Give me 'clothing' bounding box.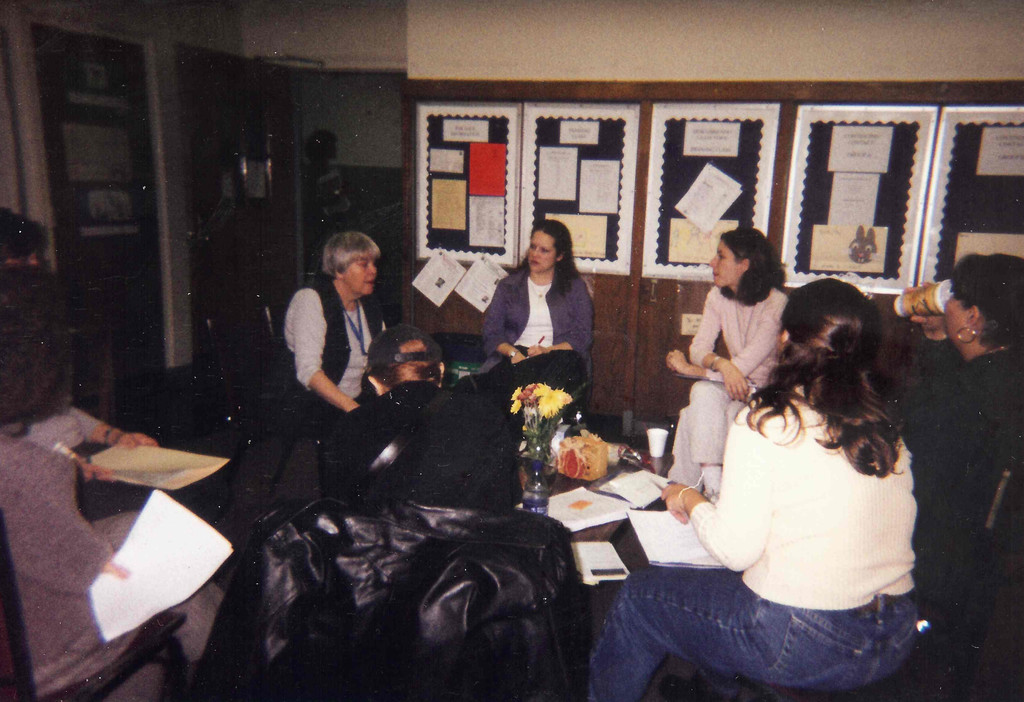
x1=872, y1=351, x2=1023, y2=625.
